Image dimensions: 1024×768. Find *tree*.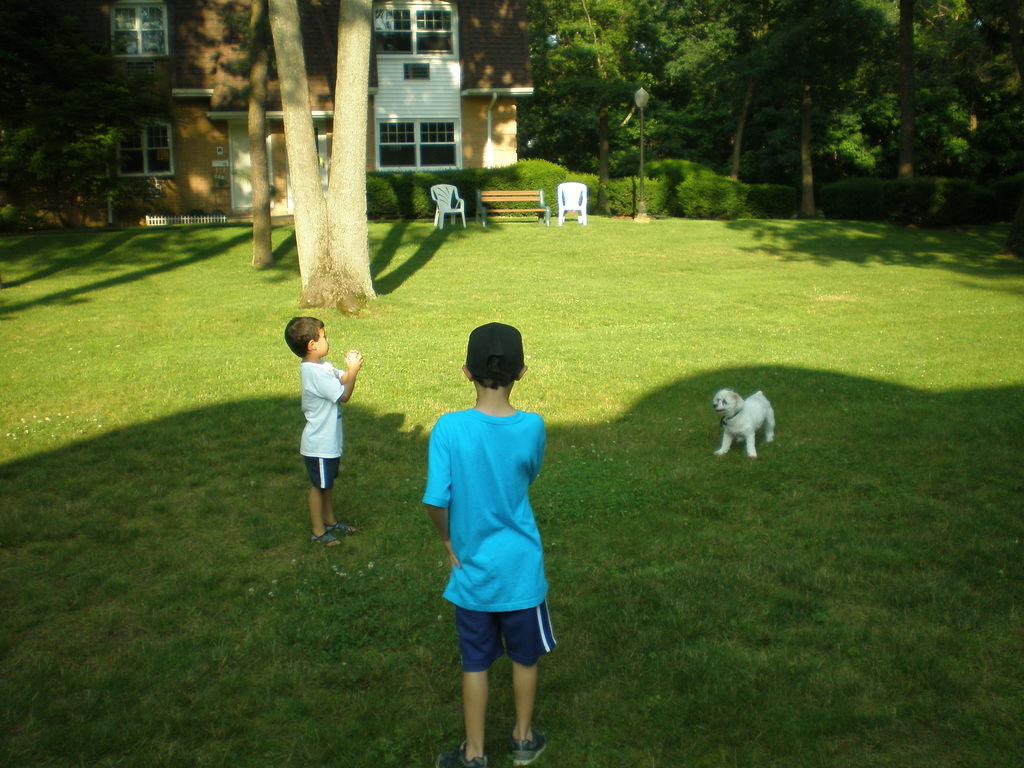
[2, 13, 154, 227].
